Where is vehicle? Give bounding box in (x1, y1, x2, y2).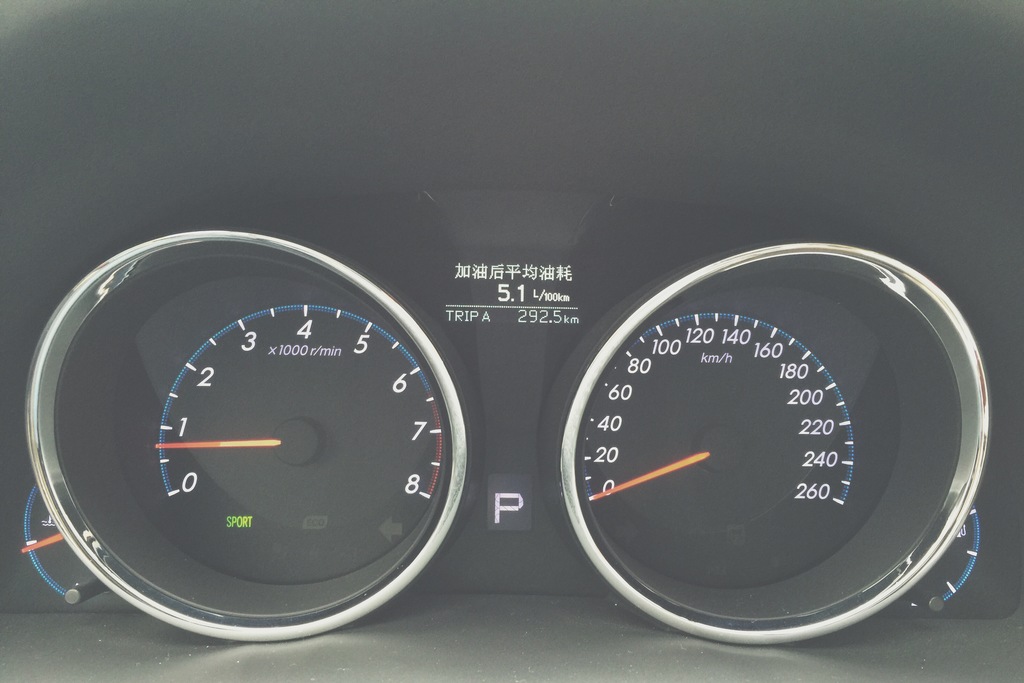
(0, 0, 1023, 682).
